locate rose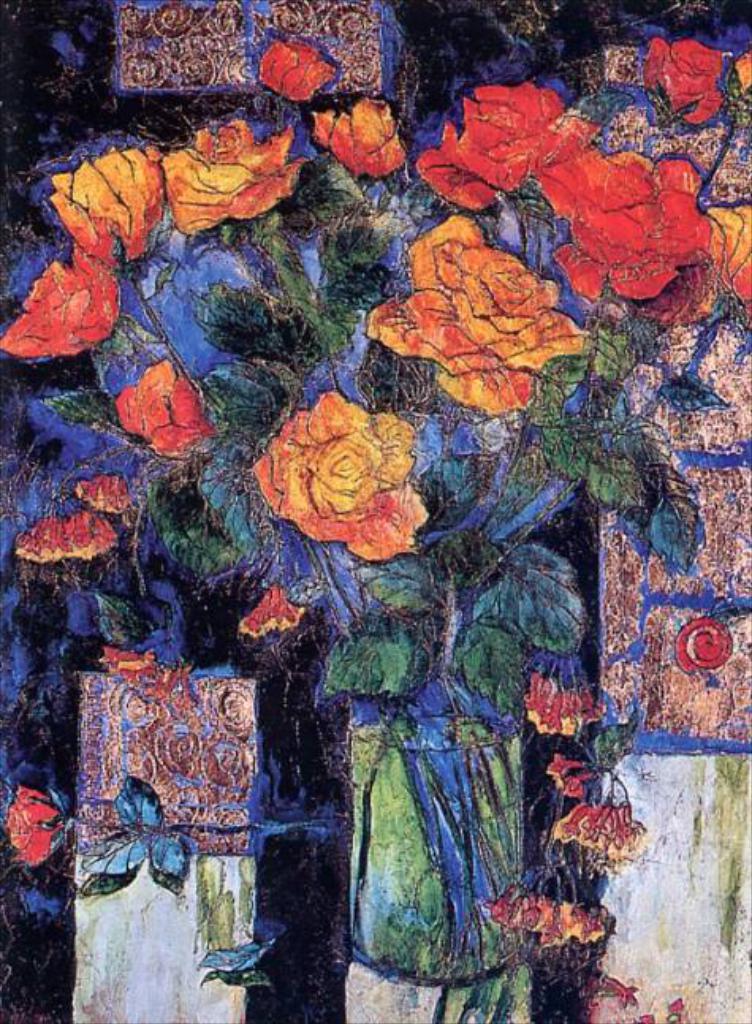
pyautogui.locateOnScreen(532, 139, 720, 309)
